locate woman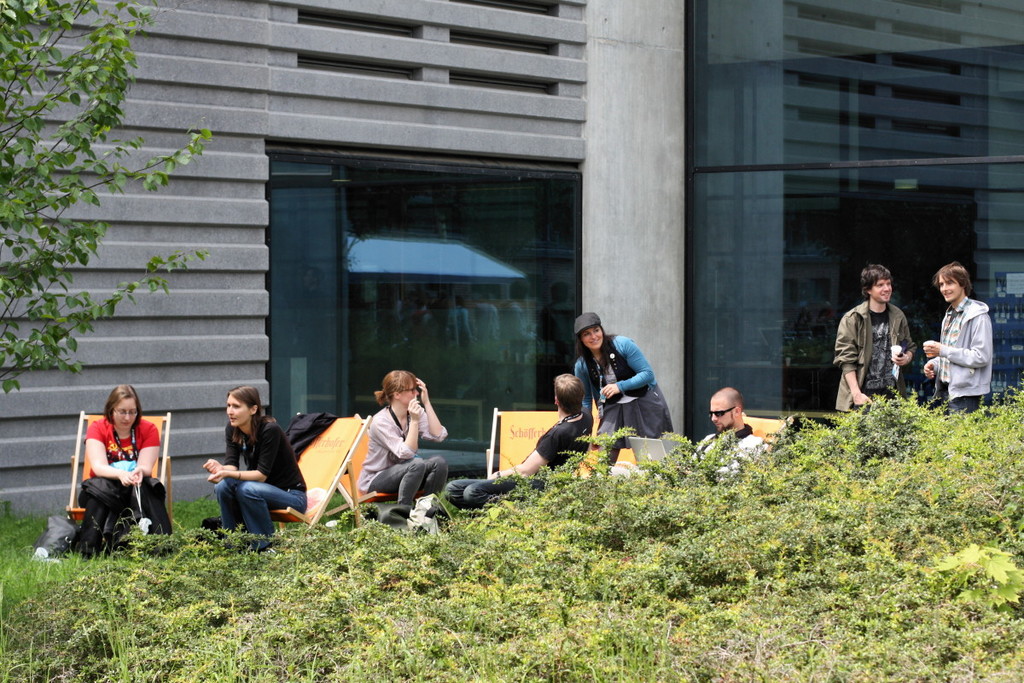
x1=60 y1=374 x2=157 y2=550
